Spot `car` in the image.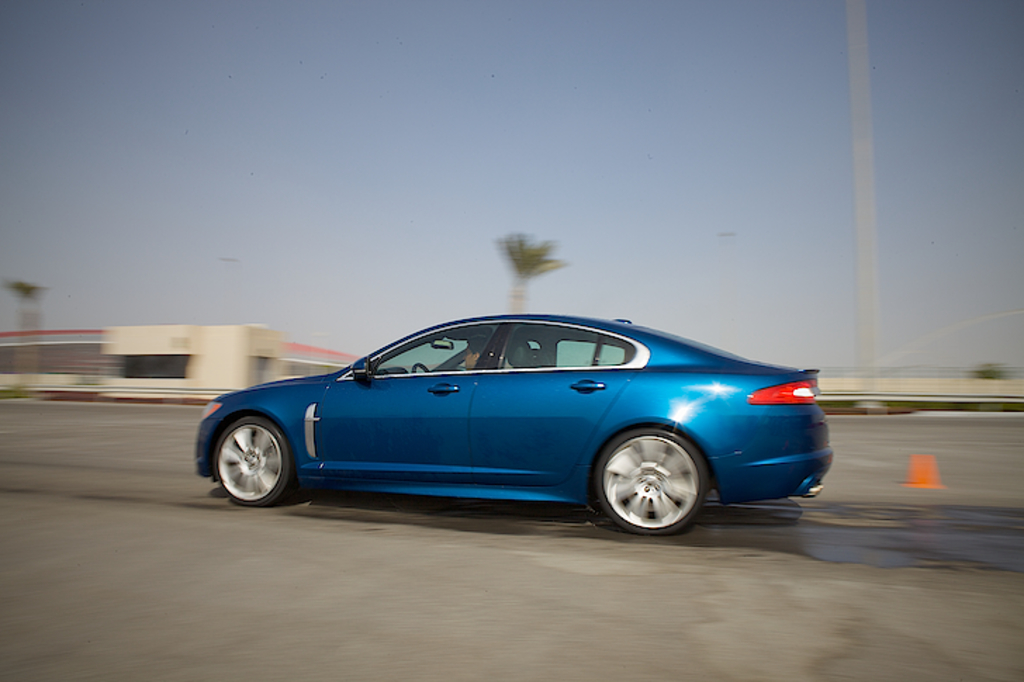
`car` found at crop(188, 308, 831, 543).
